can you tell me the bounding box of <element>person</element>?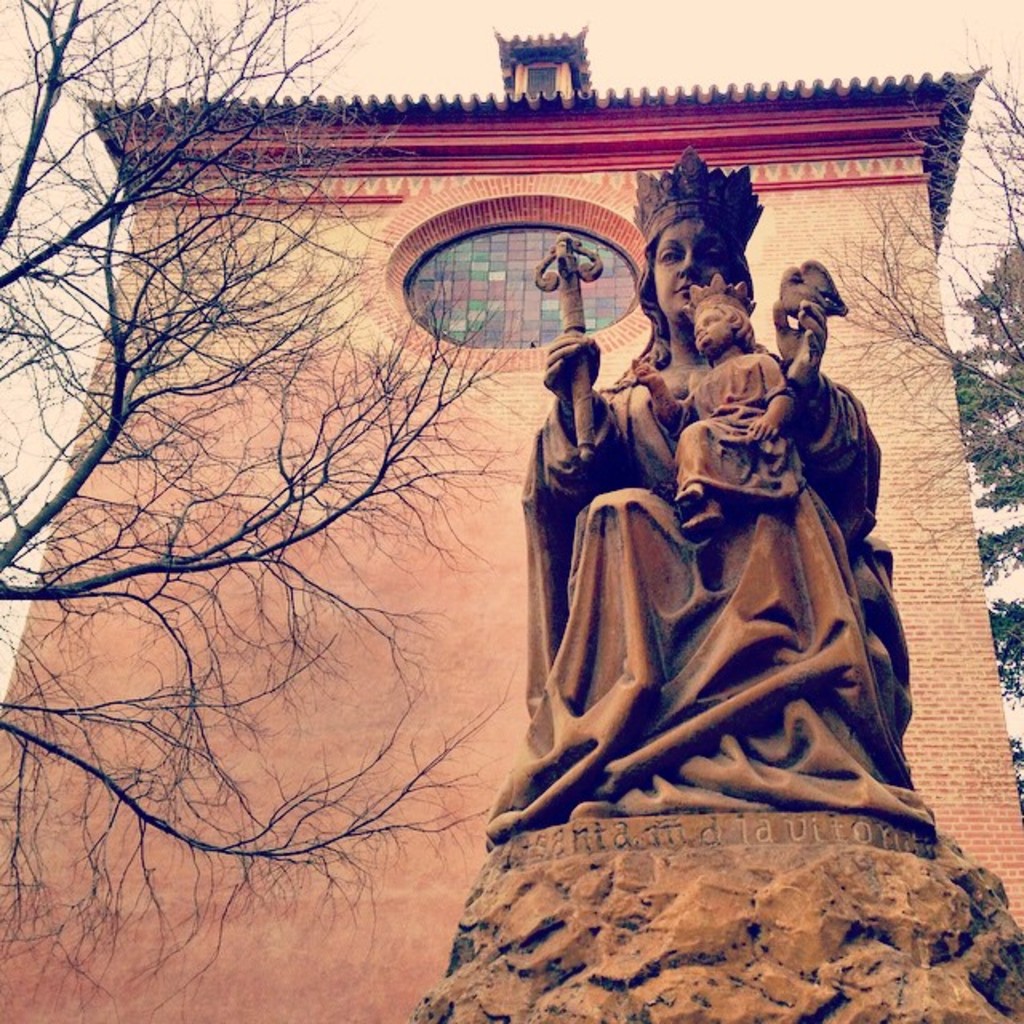
(x1=498, y1=198, x2=896, y2=893).
